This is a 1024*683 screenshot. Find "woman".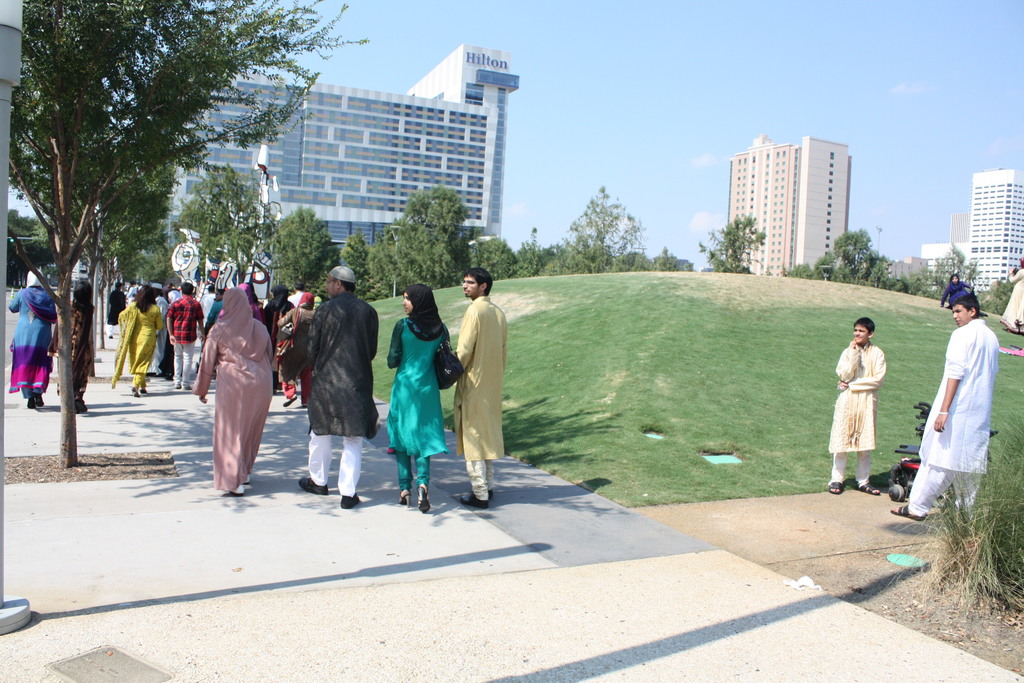
Bounding box: pyautogui.locateOnScreen(278, 292, 317, 411).
